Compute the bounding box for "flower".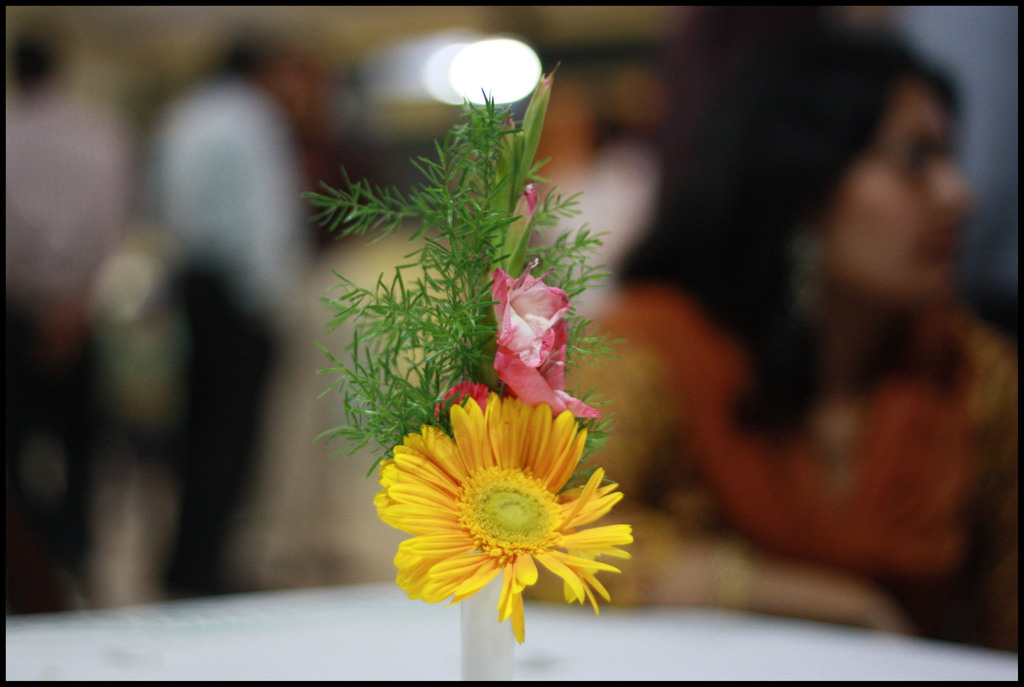
<box>362,377,636,625</box>.
